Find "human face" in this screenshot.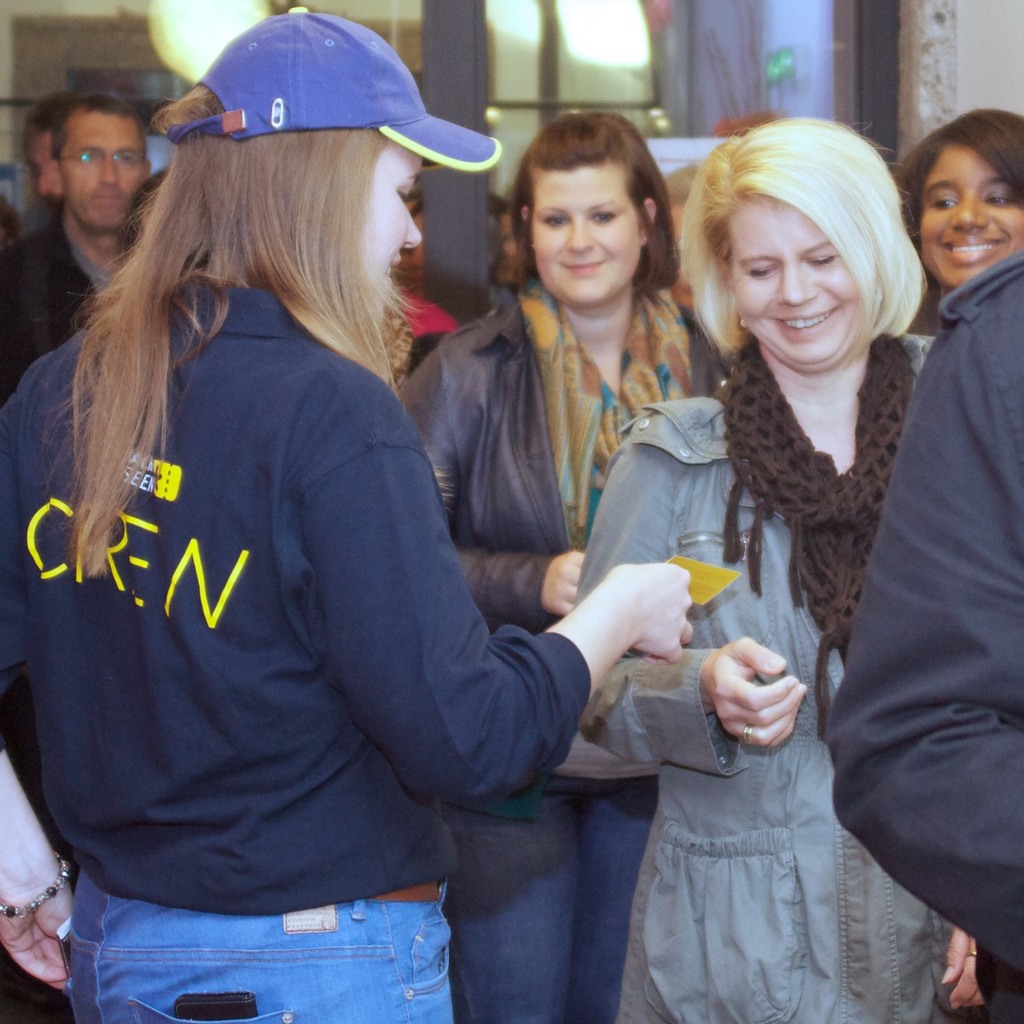
The bounding box for "human face" is detection(521, 163, 643, 305).
